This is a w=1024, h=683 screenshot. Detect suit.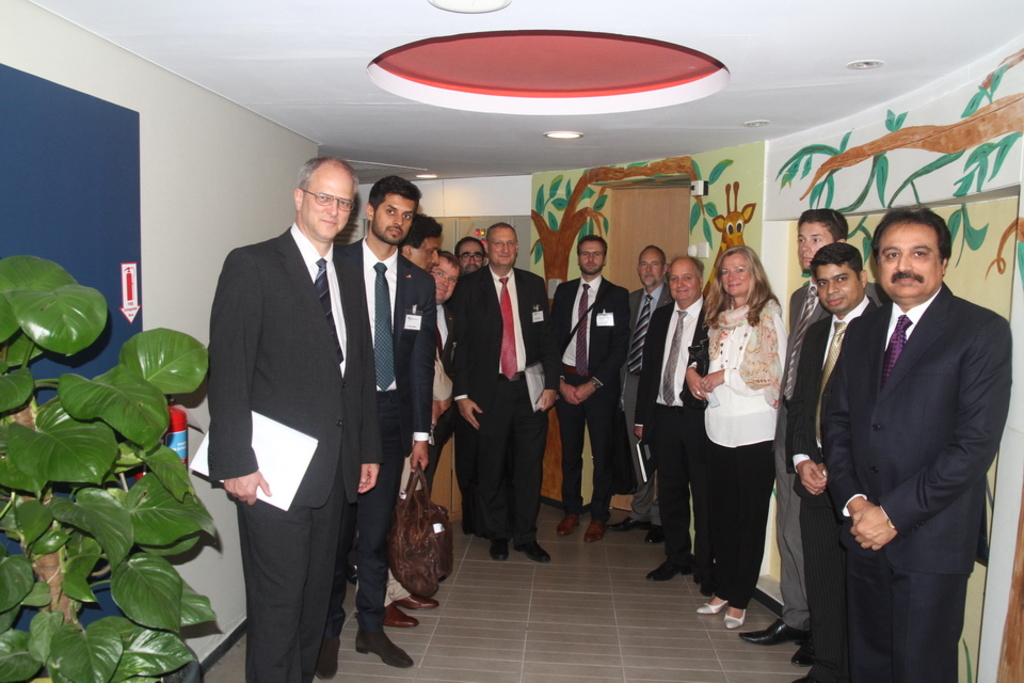
(x1=550, y1=274, x2=630, y2=514).
